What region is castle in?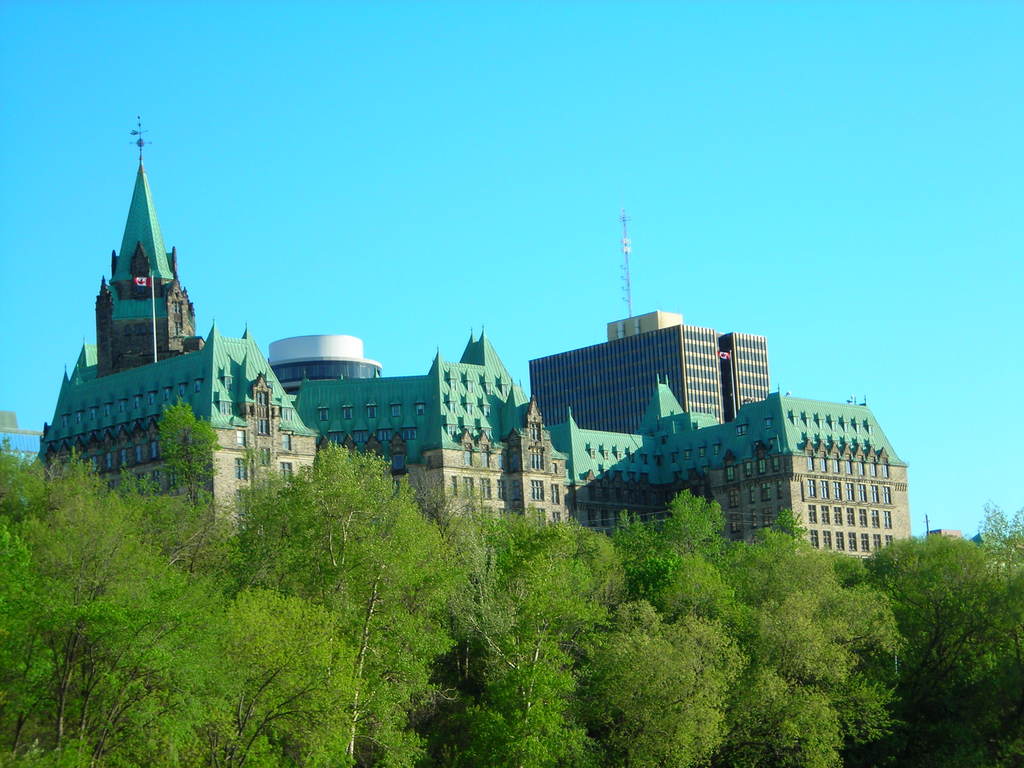
{"x1": 31, "y1": 115, "x2": 907, "y2": 570}.
